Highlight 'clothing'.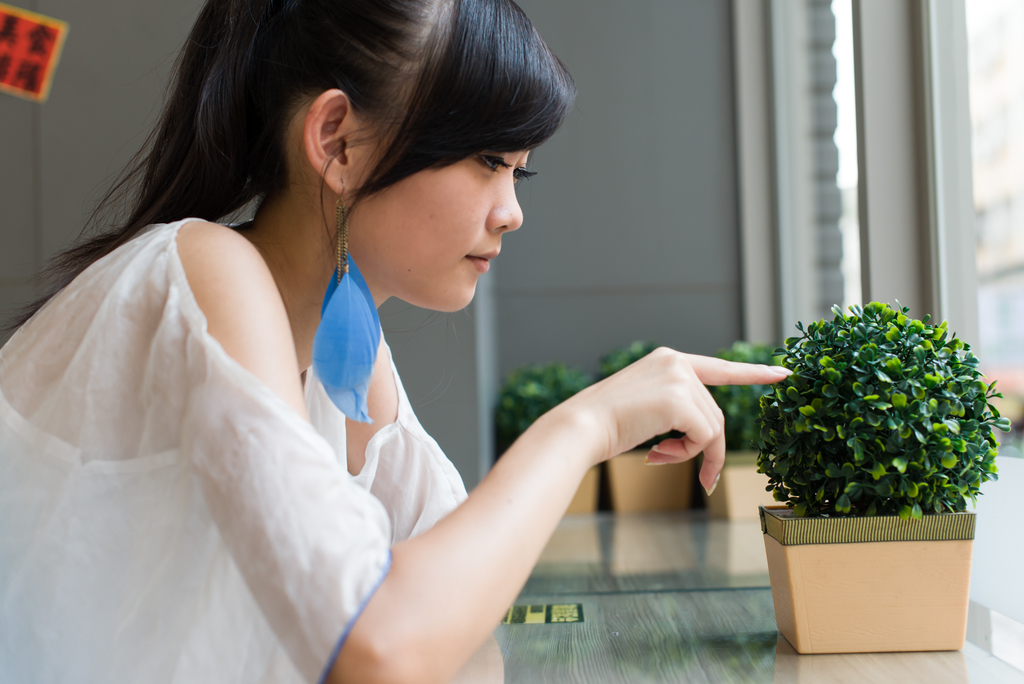
Highlighted region: bbox=(0, 211, 470, 683).
